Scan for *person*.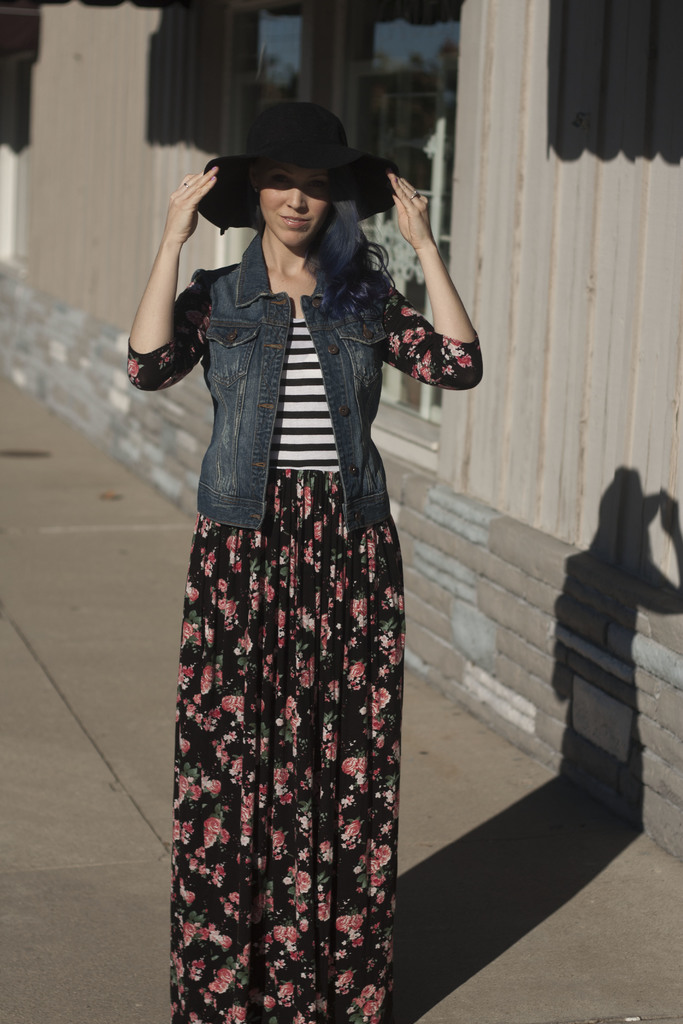
Scan result: <region>138, 66, 481, 985</region>.
